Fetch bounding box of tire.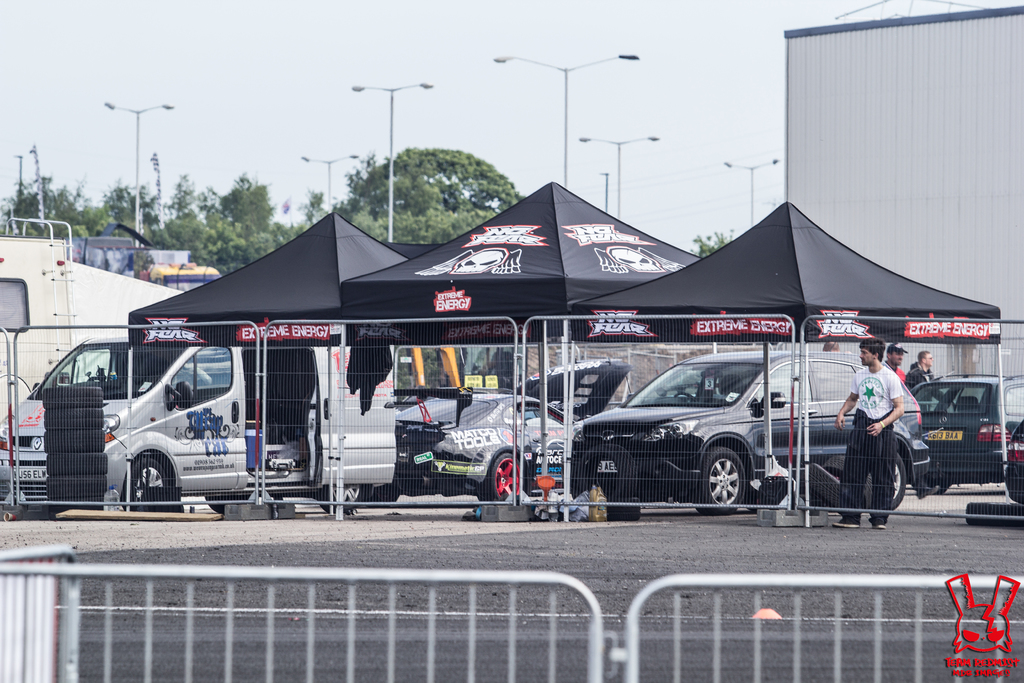
Bbox: <bbox>857, 447, 904, 506</bbox>.
